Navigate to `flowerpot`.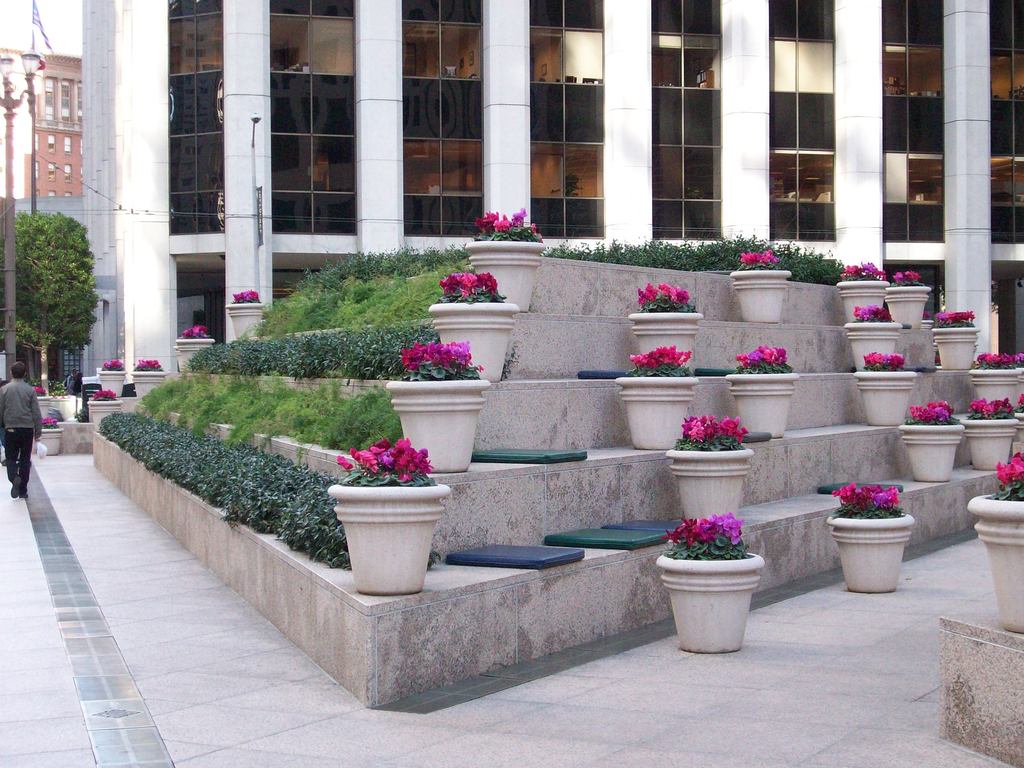
Navigation target: 326 488 445 593.
